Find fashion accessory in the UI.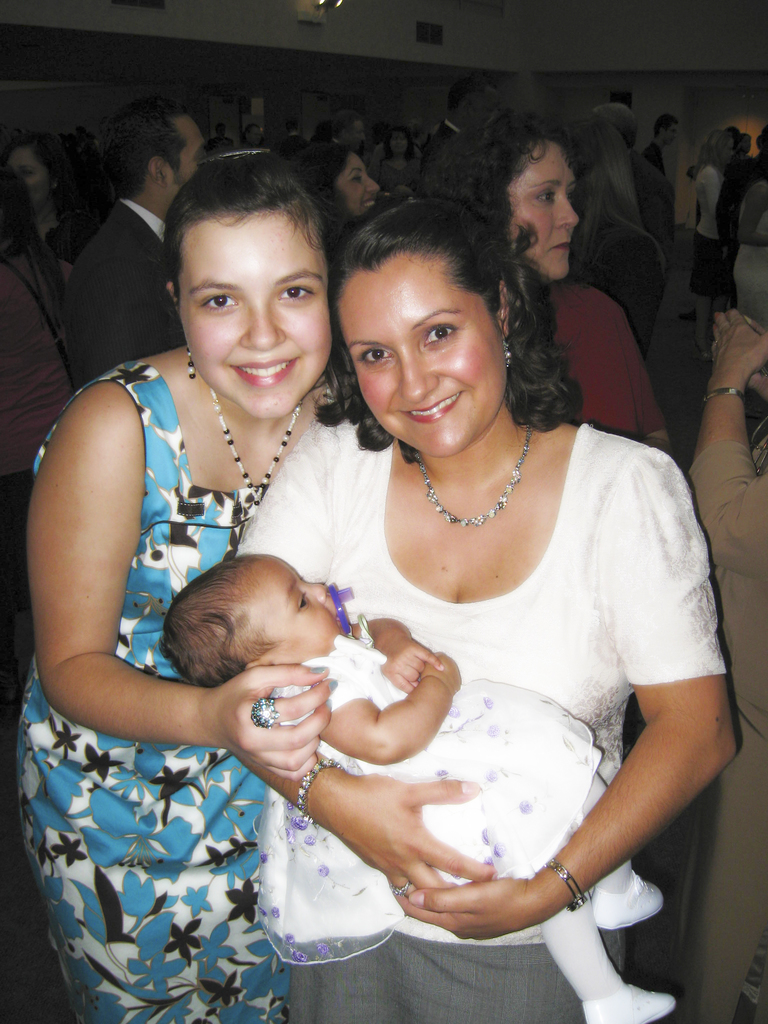
UI element at {"left": 249, "top": 693, "right": 280, "bottom": 728}.
